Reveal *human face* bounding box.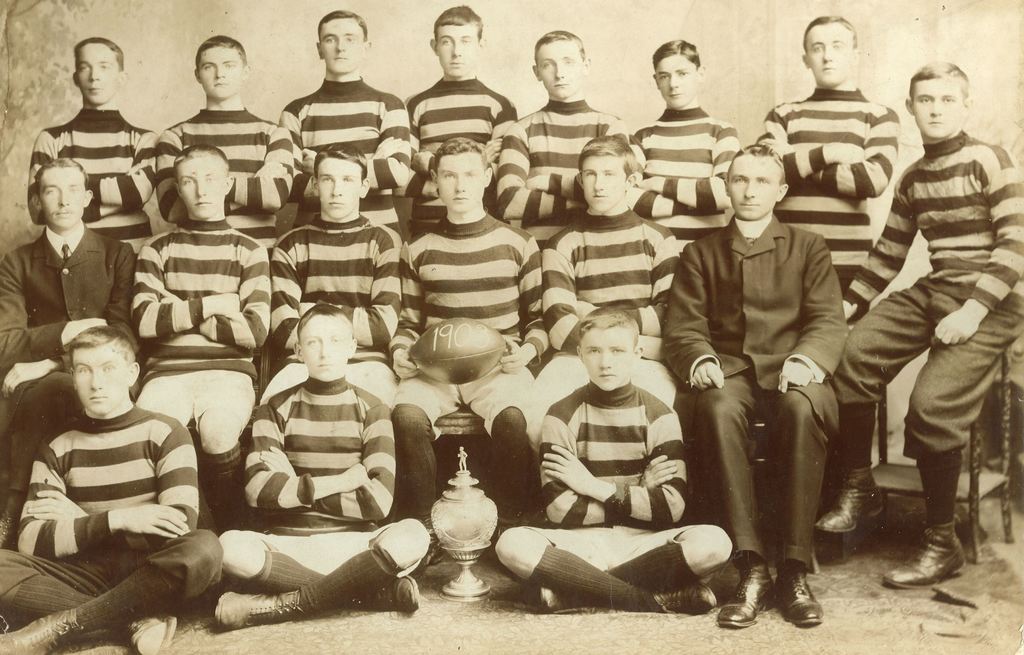
Revealed: (538,41,581,95).
